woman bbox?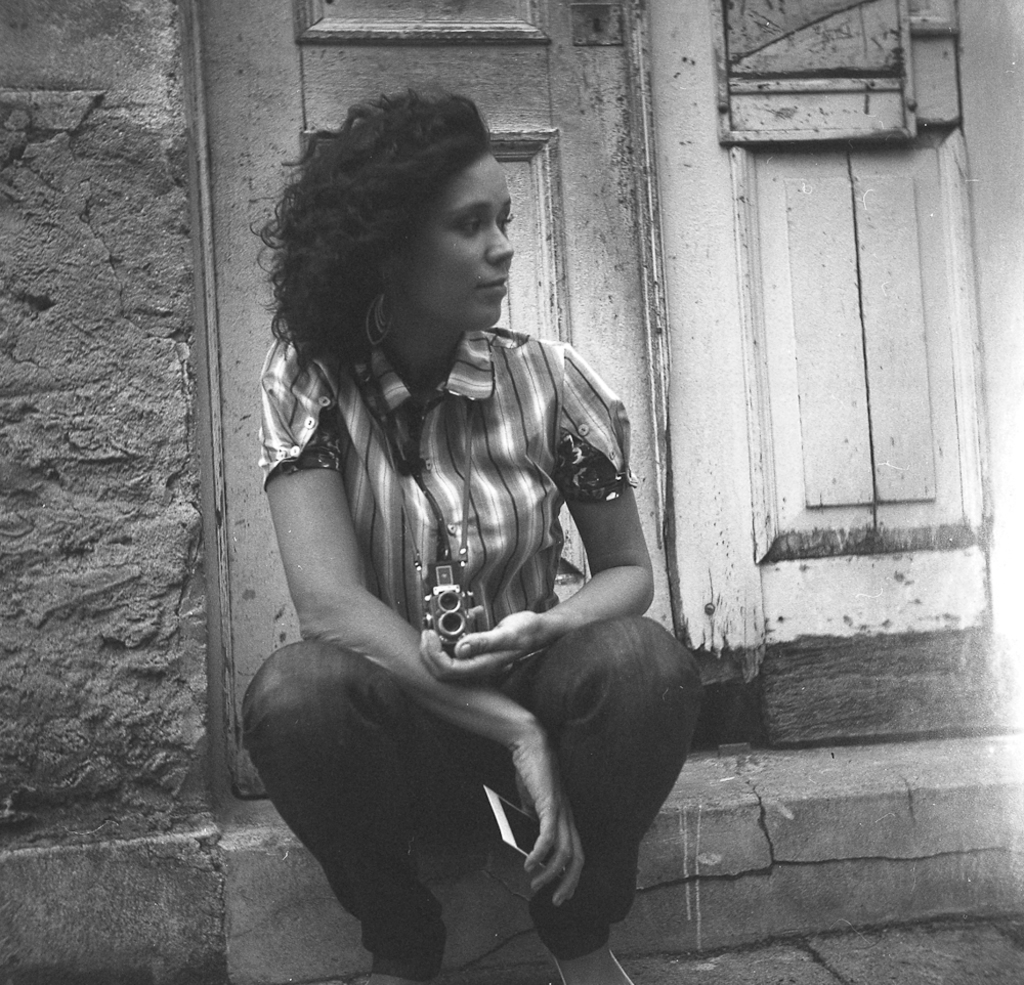
(243, 77, 714, 984)
